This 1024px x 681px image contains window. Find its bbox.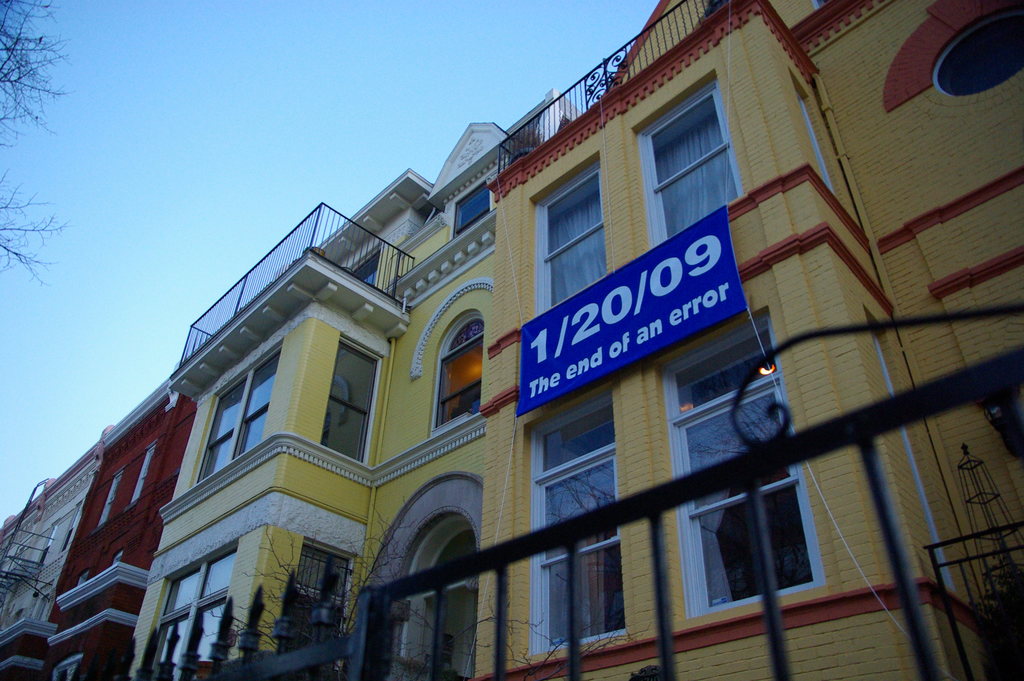
321:340:383:462.
